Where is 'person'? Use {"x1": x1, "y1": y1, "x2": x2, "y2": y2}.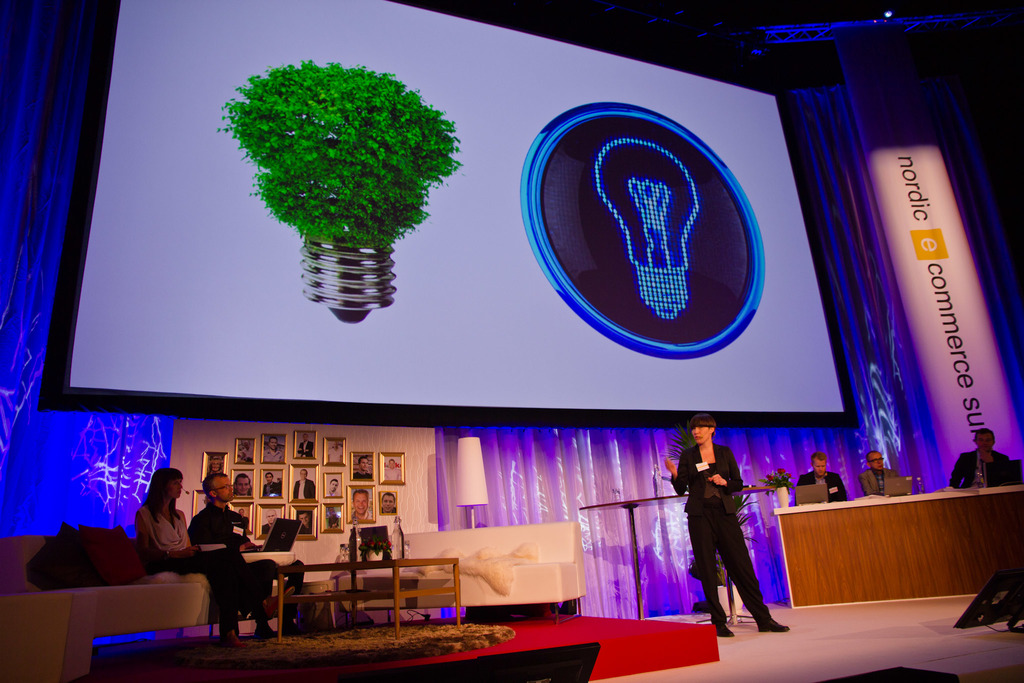
{"x1": 358, "y1": 461, "x2": 373, "y2": 475}.
